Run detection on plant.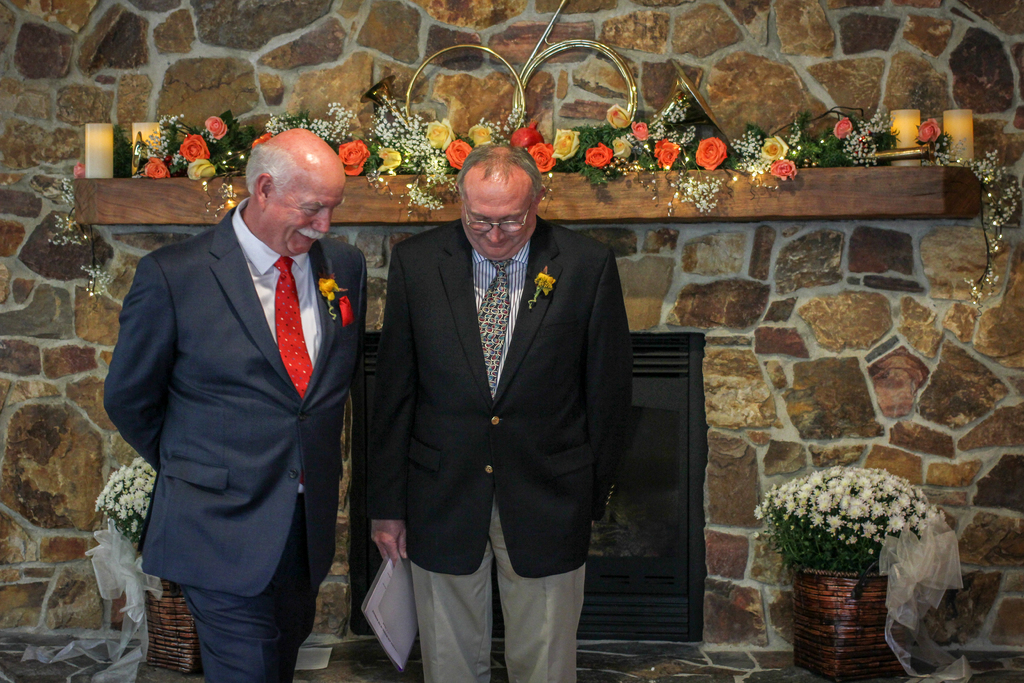
Result: [left=908, top=108, right=995, bottom=314].
